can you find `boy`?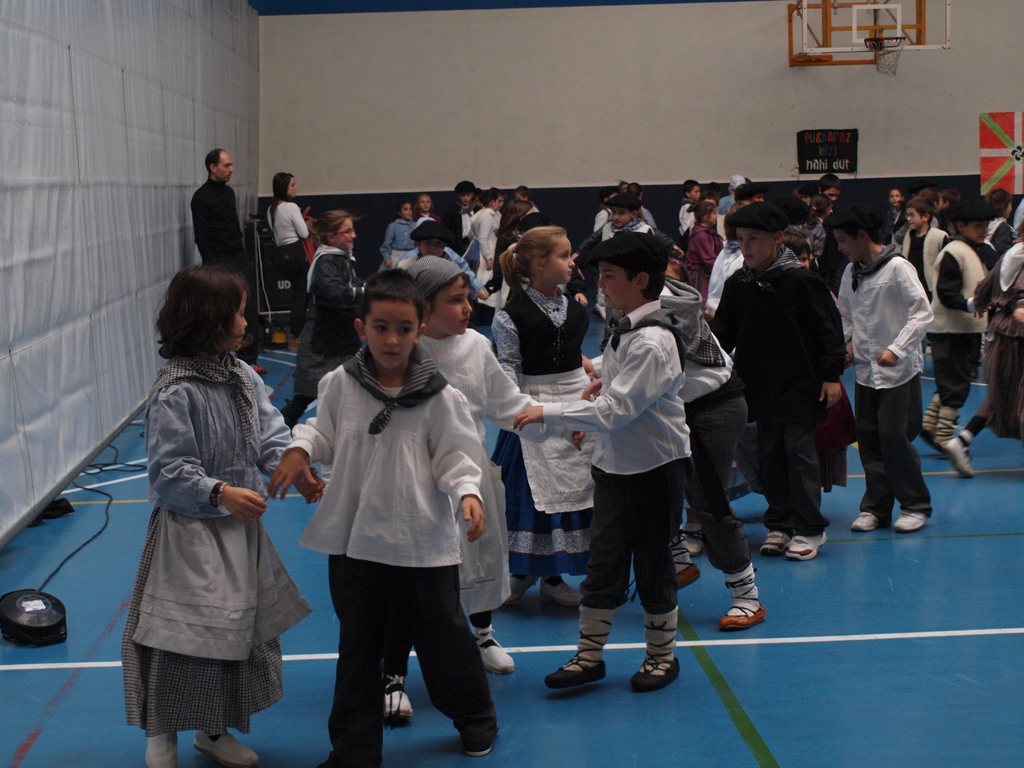
Yes, bounding box: left=676, top=179, right=701, bottom=246.
